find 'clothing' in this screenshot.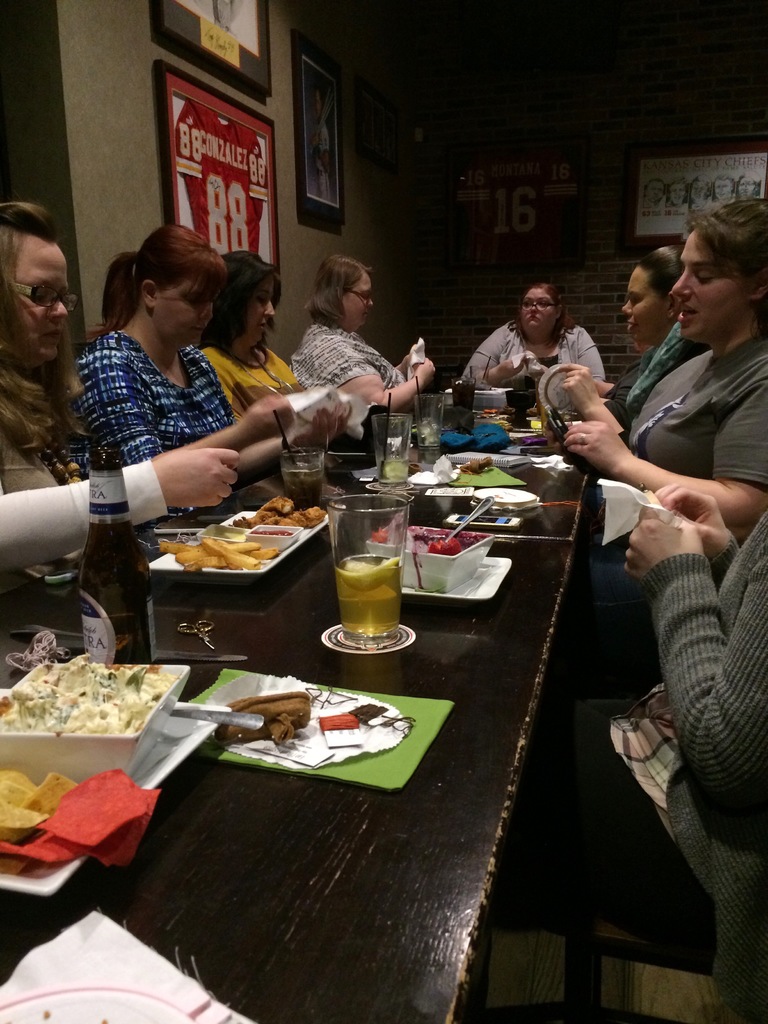
The bounding box for 'clothing' is bbox=(466, 330, 617, 390).
